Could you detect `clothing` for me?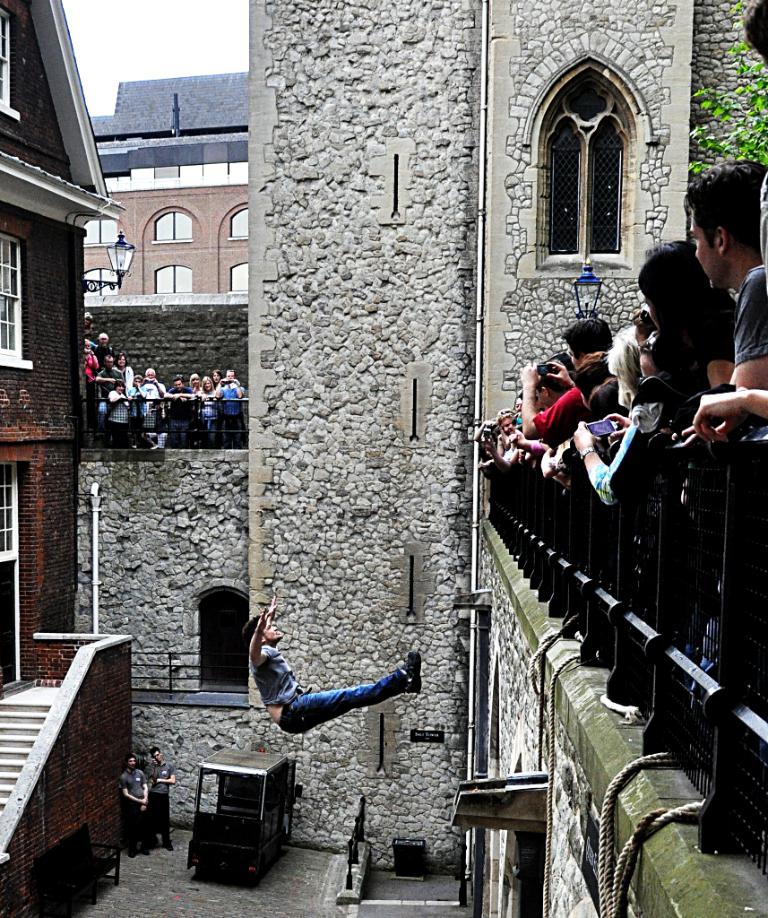
Detection result: [117,765,151,841].
